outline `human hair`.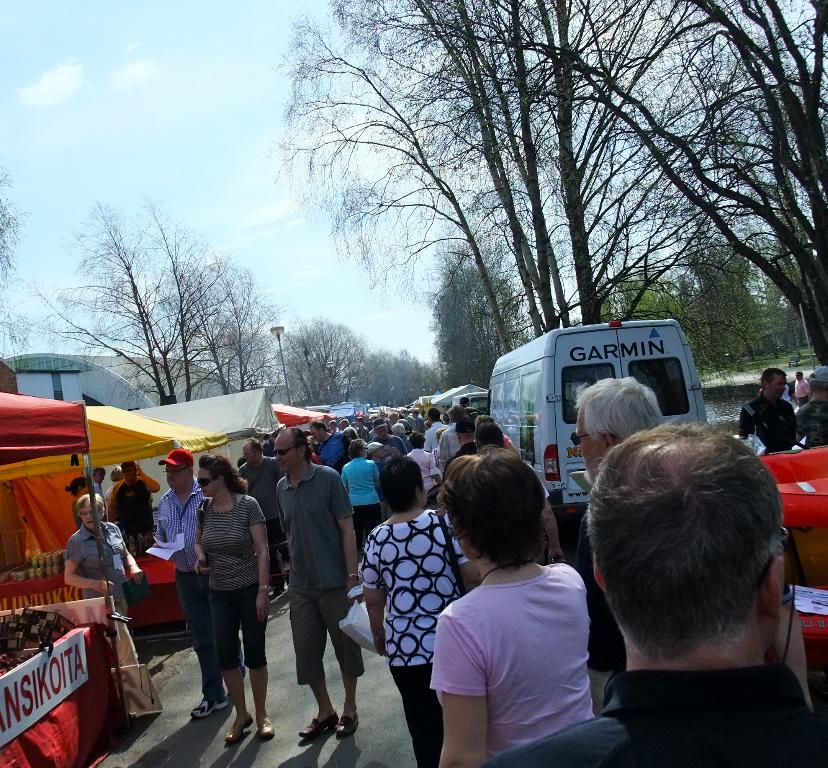
Outline: locate(62, 476, 85, 500).
